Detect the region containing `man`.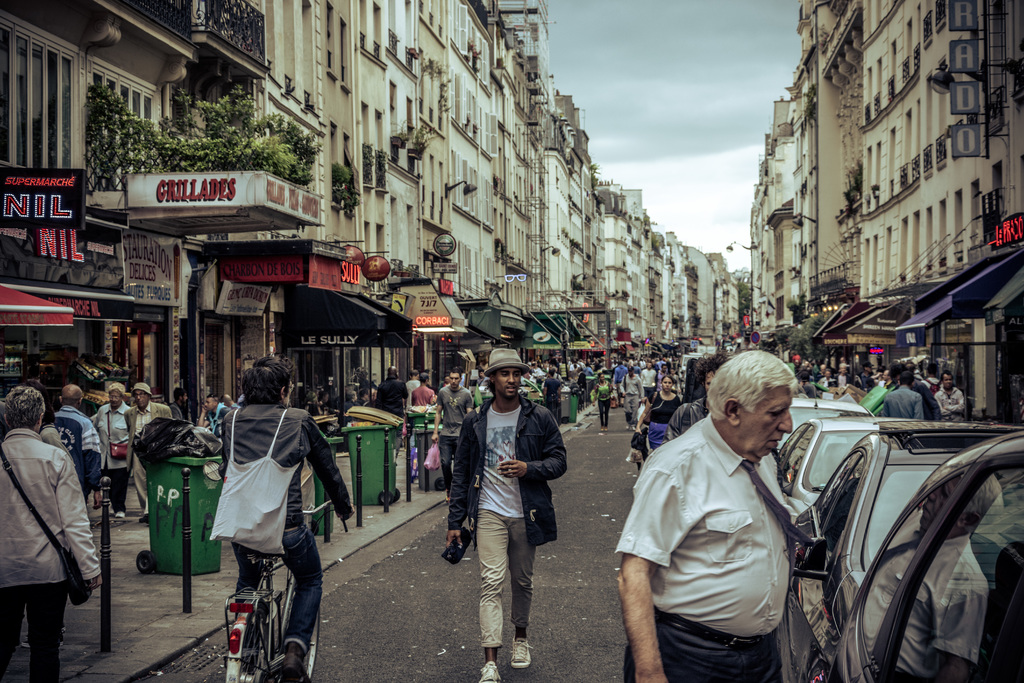
[x1=614, y1=357, x2=624, y2=406].
